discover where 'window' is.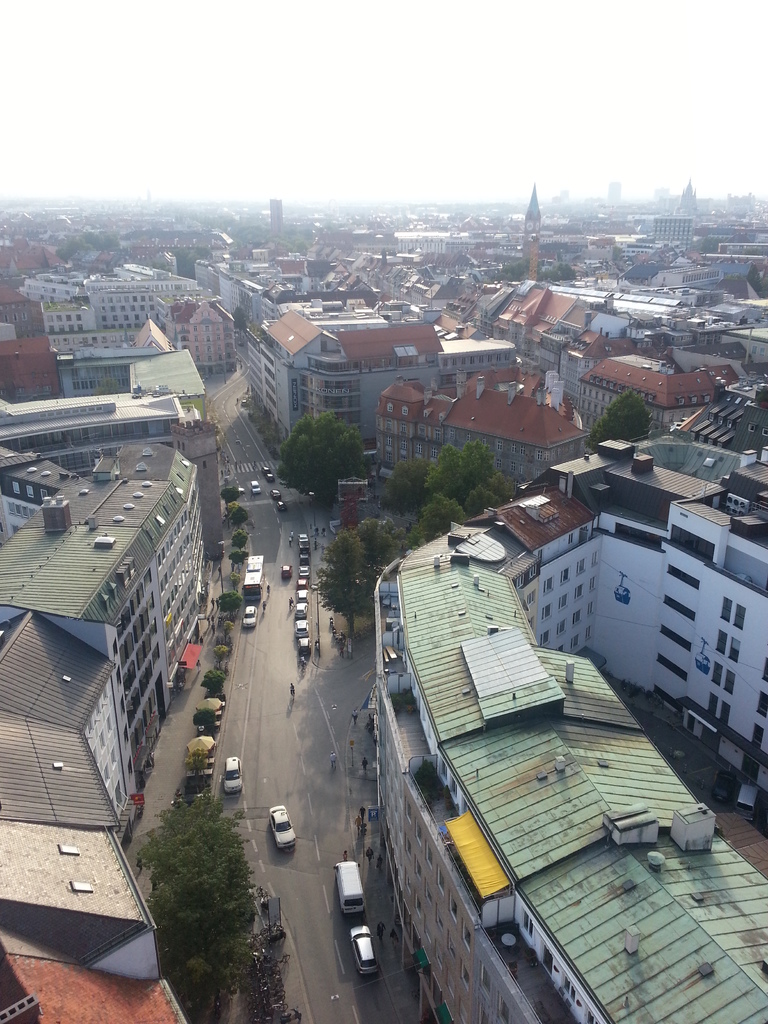
Discovered at [178, 550, 182, 566].
